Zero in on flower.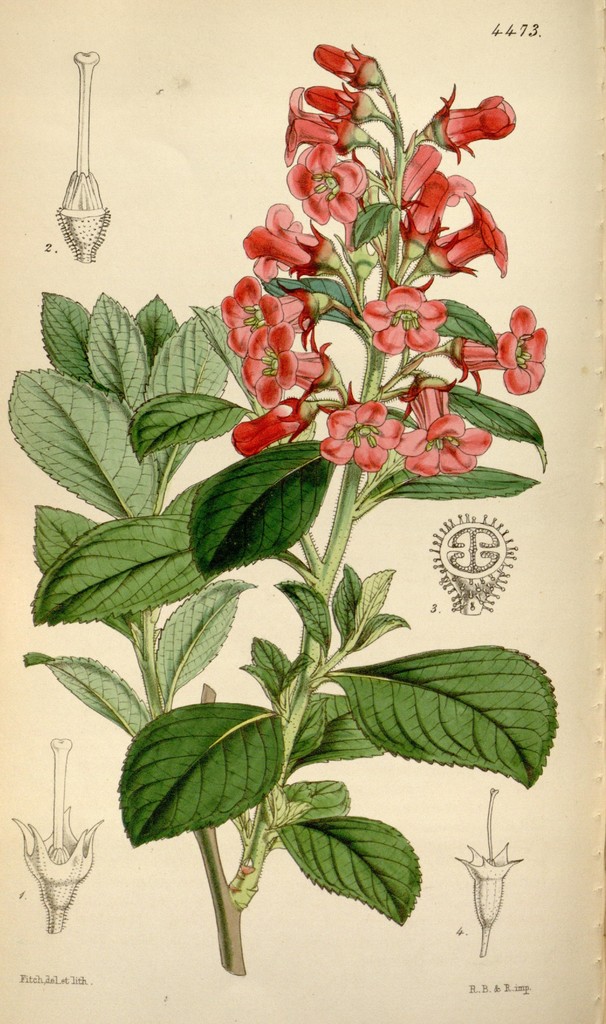
Zeroed in: [left=238, top=197, right=333, bottom=278].
